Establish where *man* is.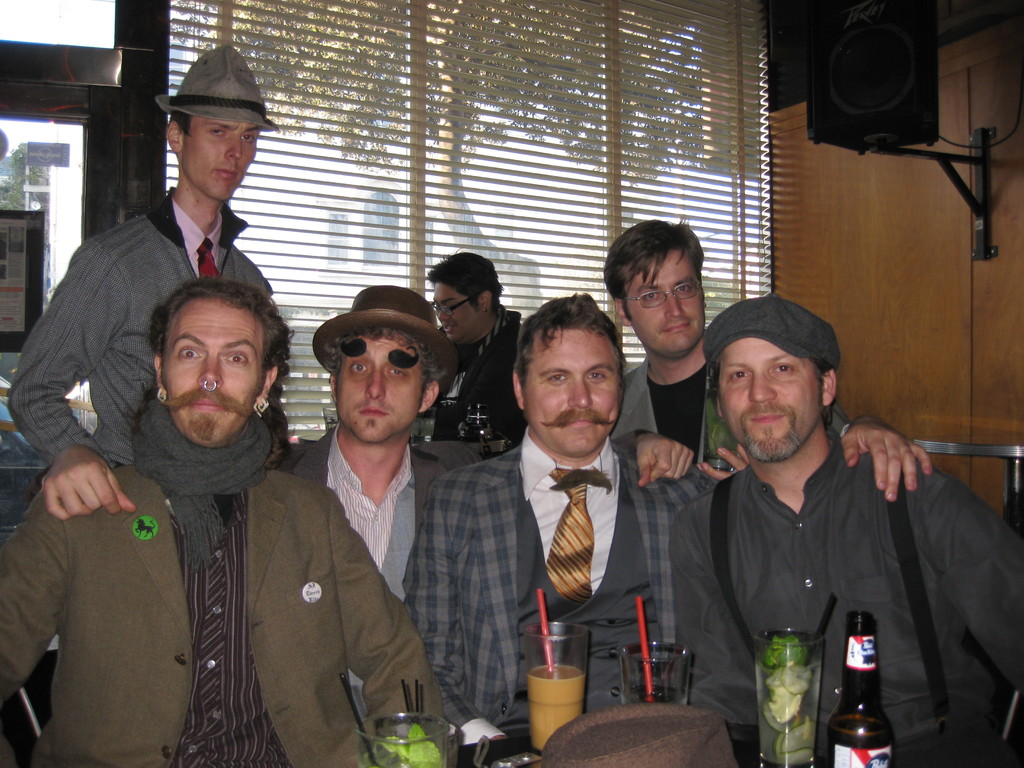
Established at <region>271, 286, 490, 723</region>.
